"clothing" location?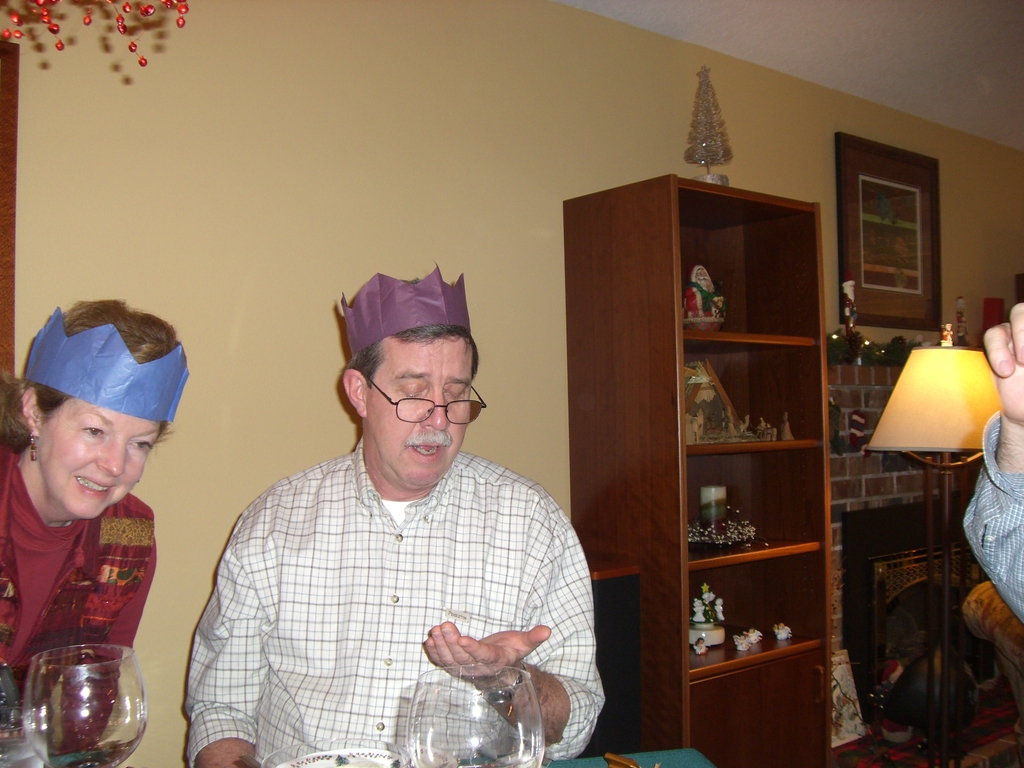
0:435:159:767
